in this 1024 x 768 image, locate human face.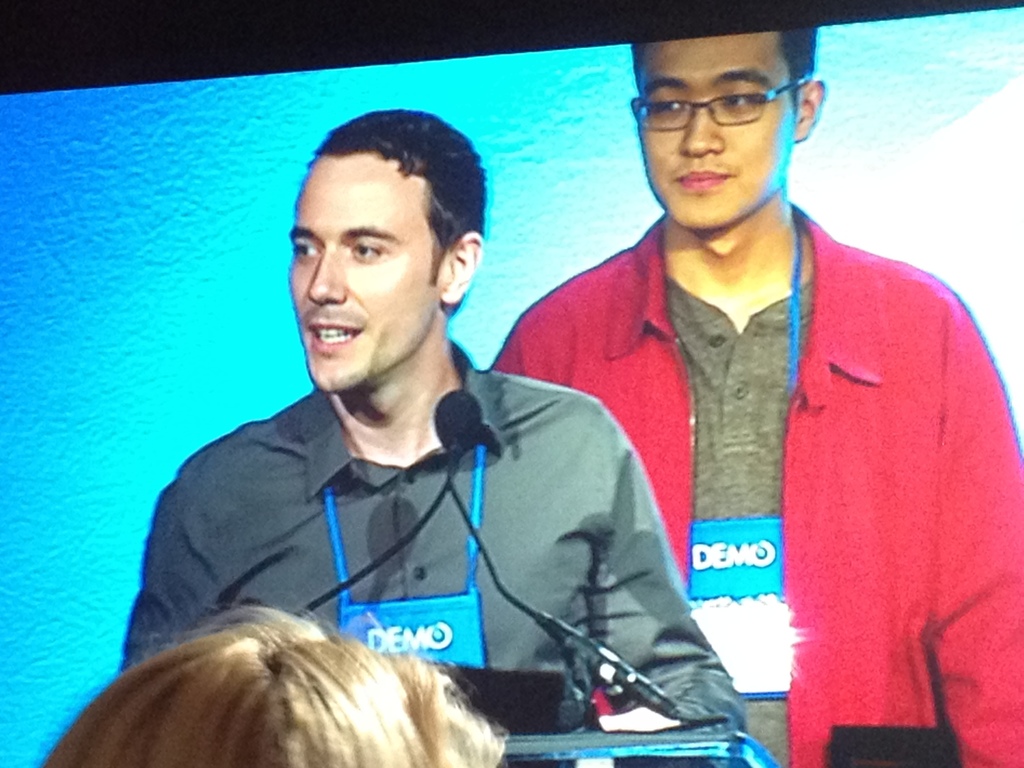
Bounding box: bbox=(636, 35, 789, 228).
